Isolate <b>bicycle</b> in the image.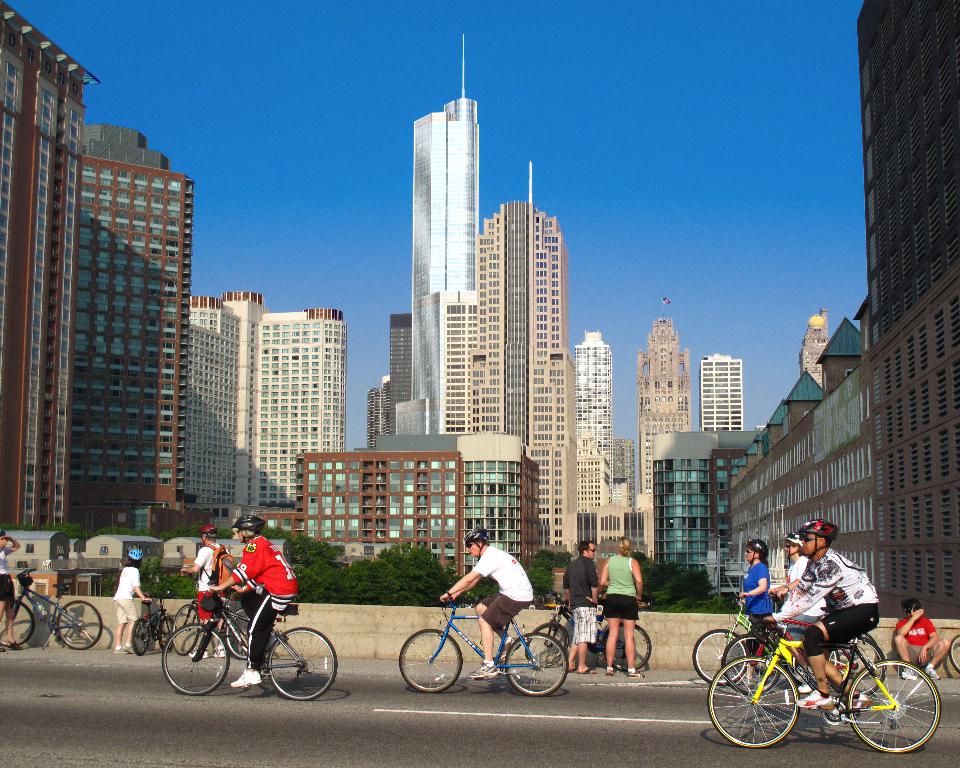
Isolated region: [398, 592, 569, 695].
